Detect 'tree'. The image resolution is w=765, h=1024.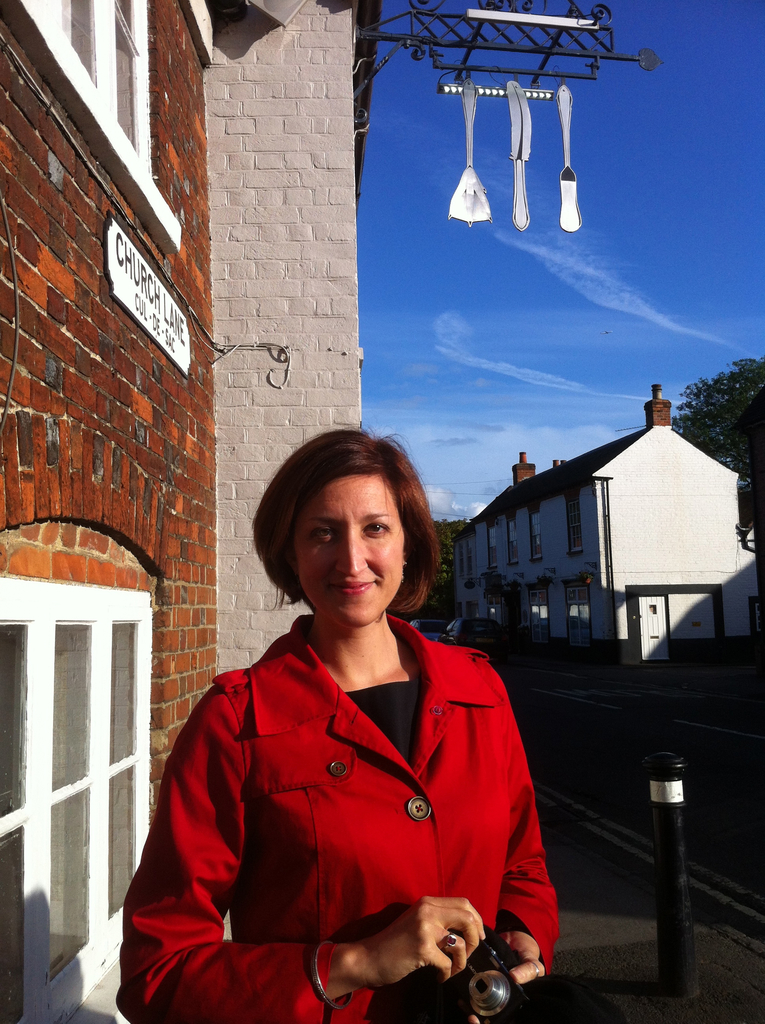
(677, 351, 764, 528).
